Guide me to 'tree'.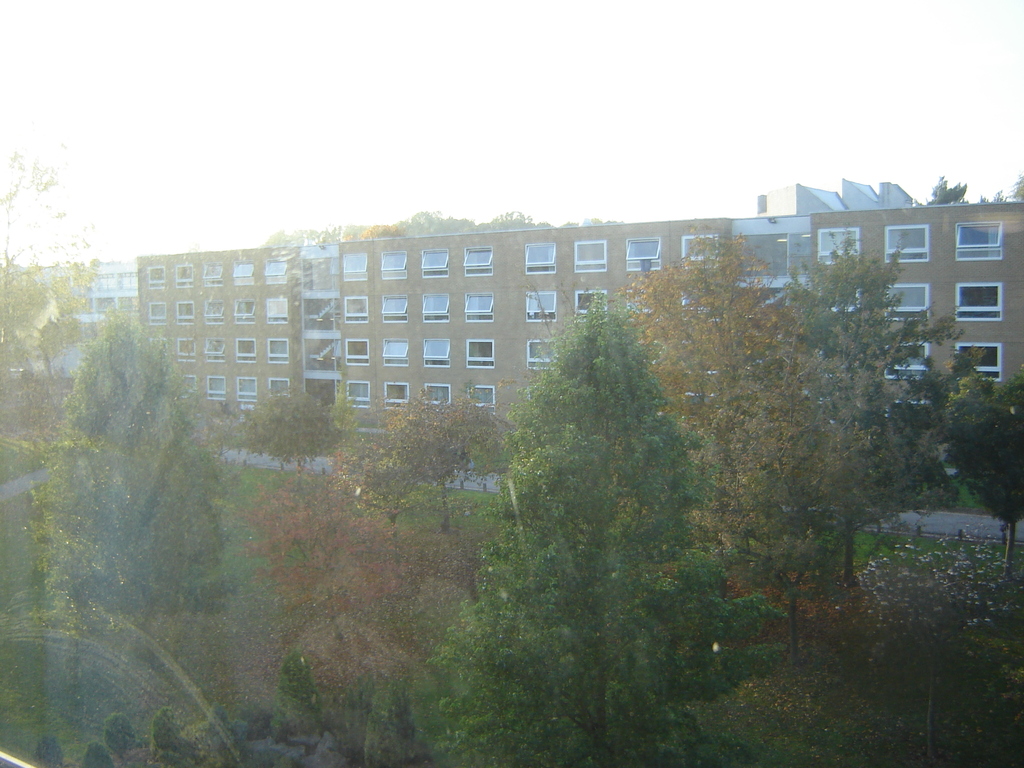
Guidance: bbox=[260, 646, 330, 744].
